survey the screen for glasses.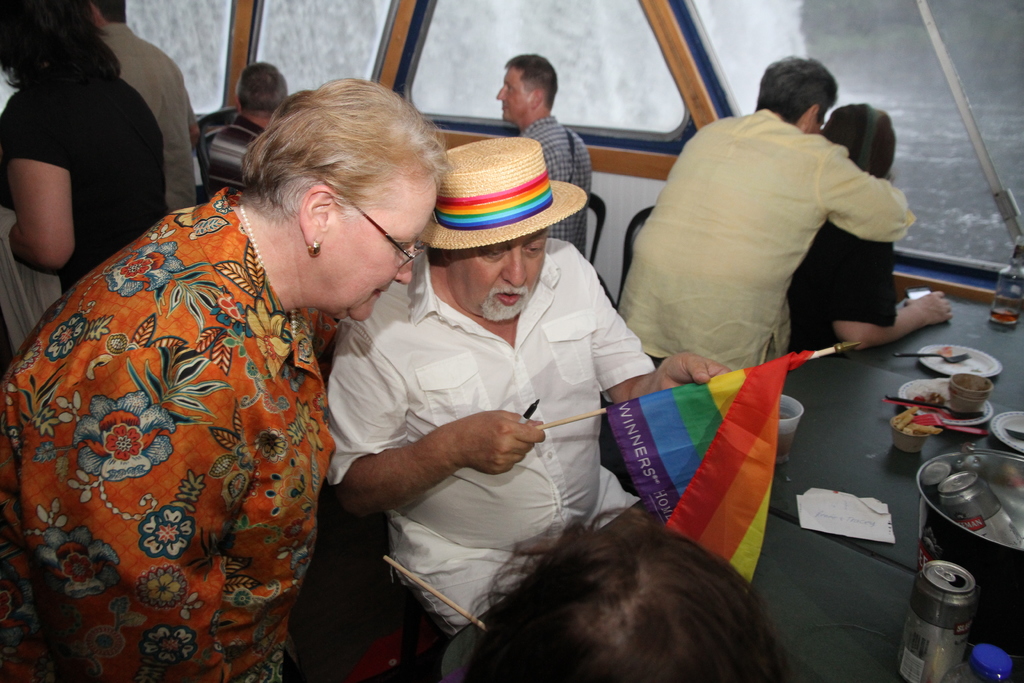
Survey found: 332 188 421 276.
